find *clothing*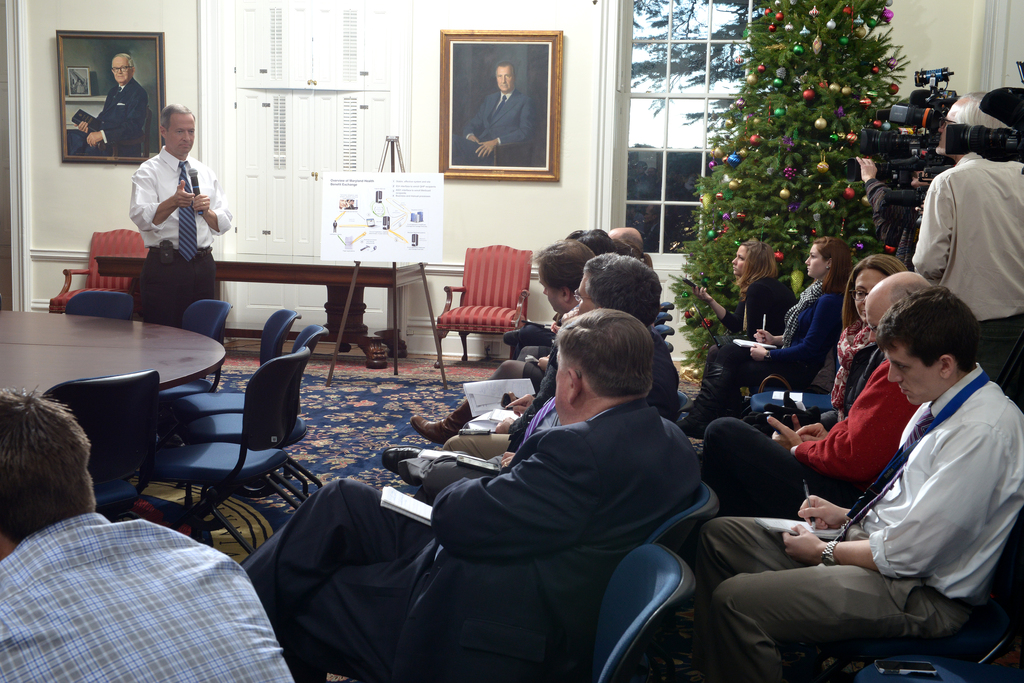
bbox=(440, 353, 557, 453)
